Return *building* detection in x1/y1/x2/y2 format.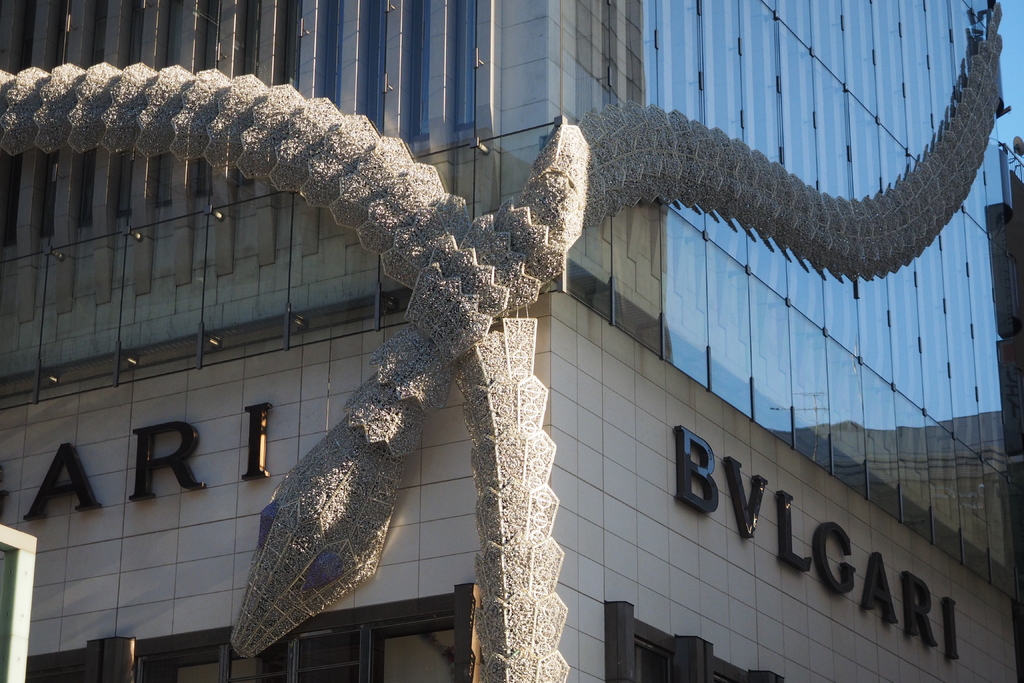
0/0/1023/682.
